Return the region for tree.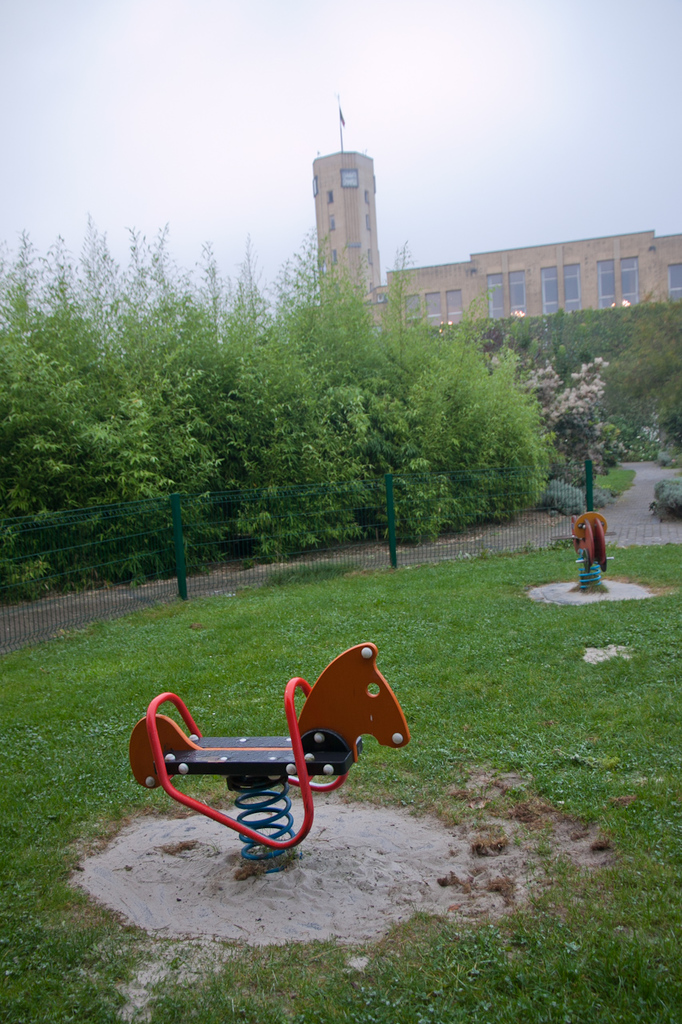
BBox(0, 222, 166, 604).
